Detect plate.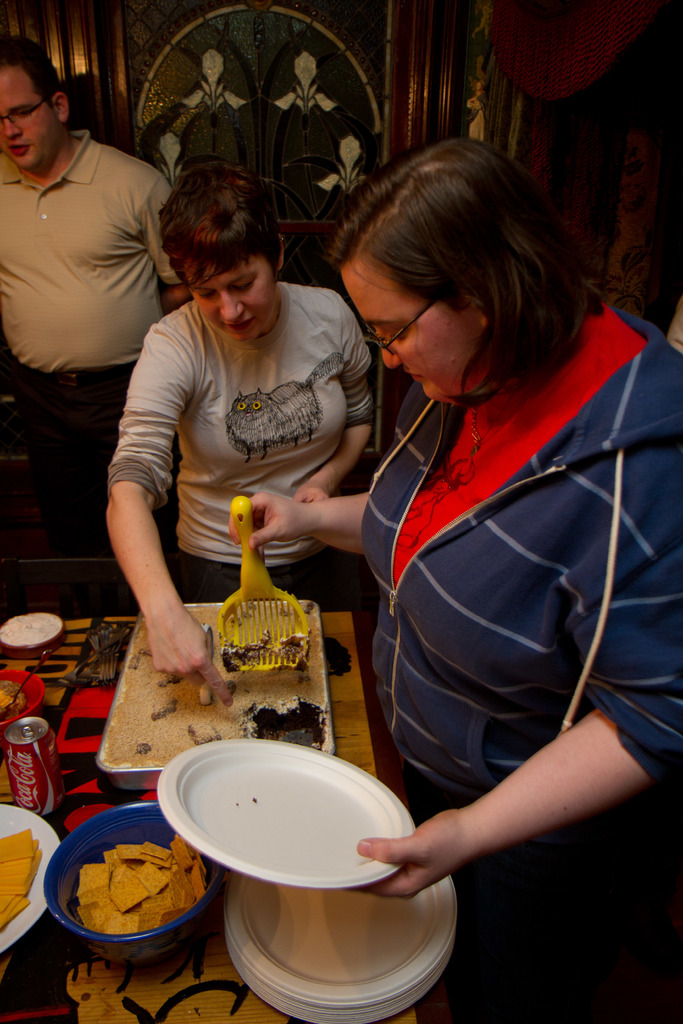
Detected at (left=161, top=756, right=411, bottom=881).
